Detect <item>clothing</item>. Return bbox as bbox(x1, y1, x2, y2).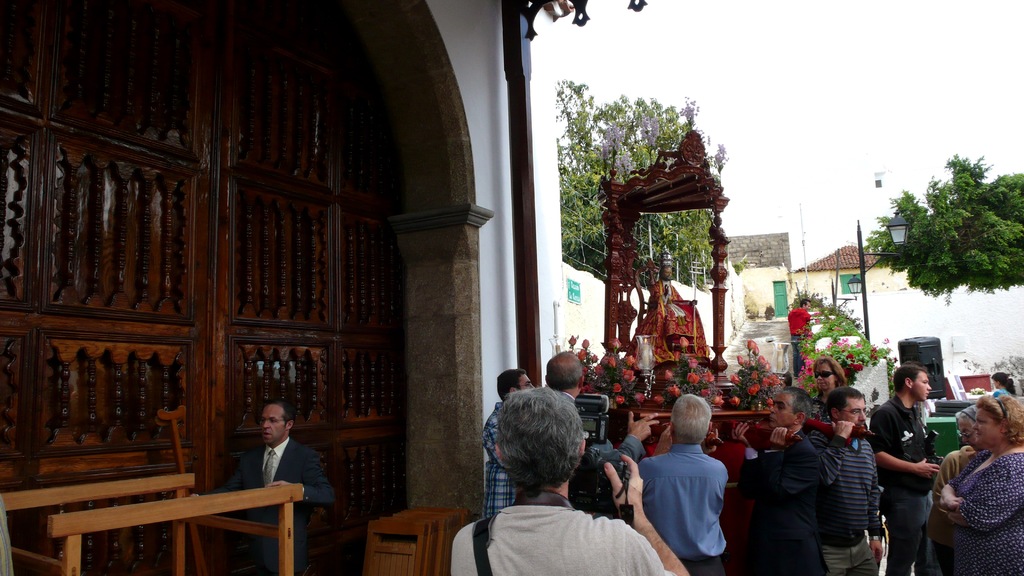
bbox(218, 435, 335, 573).
